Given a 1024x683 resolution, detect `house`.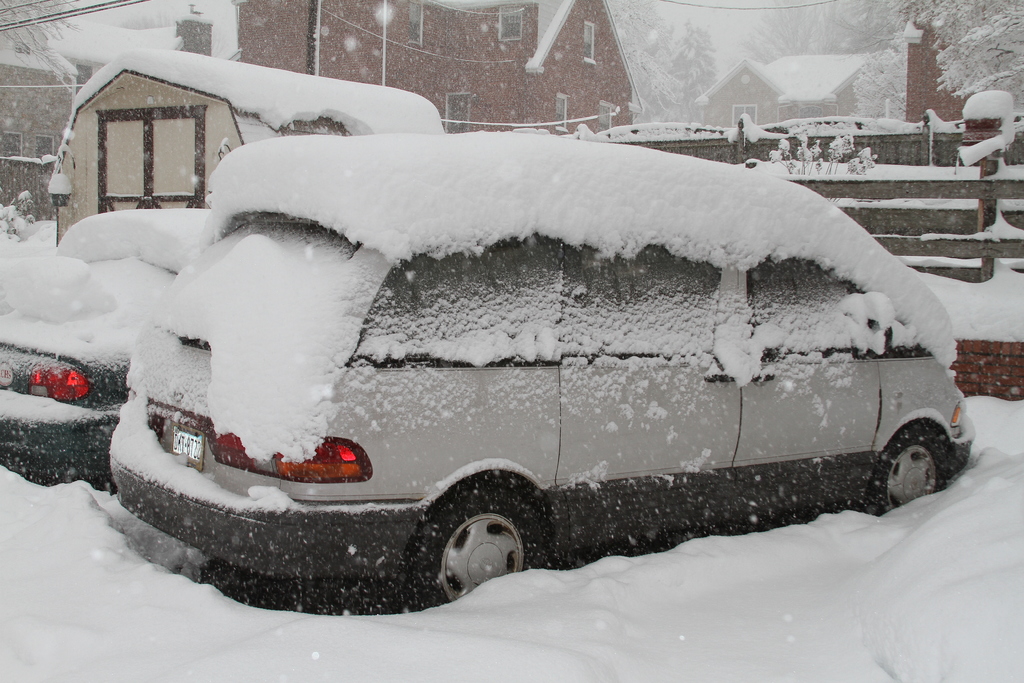
(left=0, top=37, right=91, bottom=225).
